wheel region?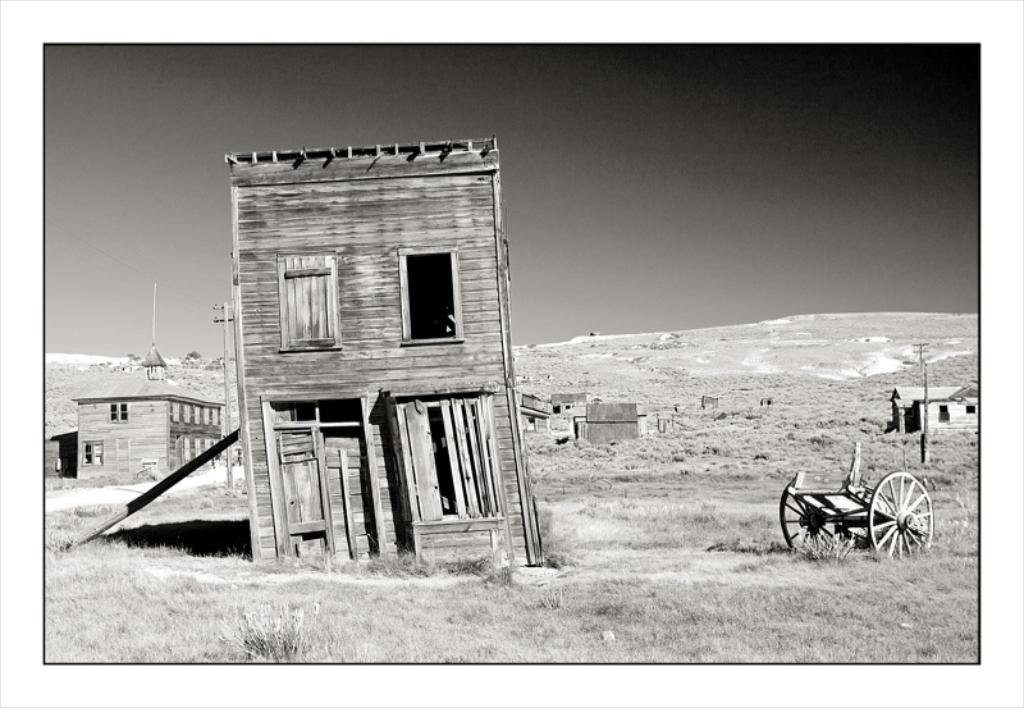
bbox(882, 478, 938, 561)
